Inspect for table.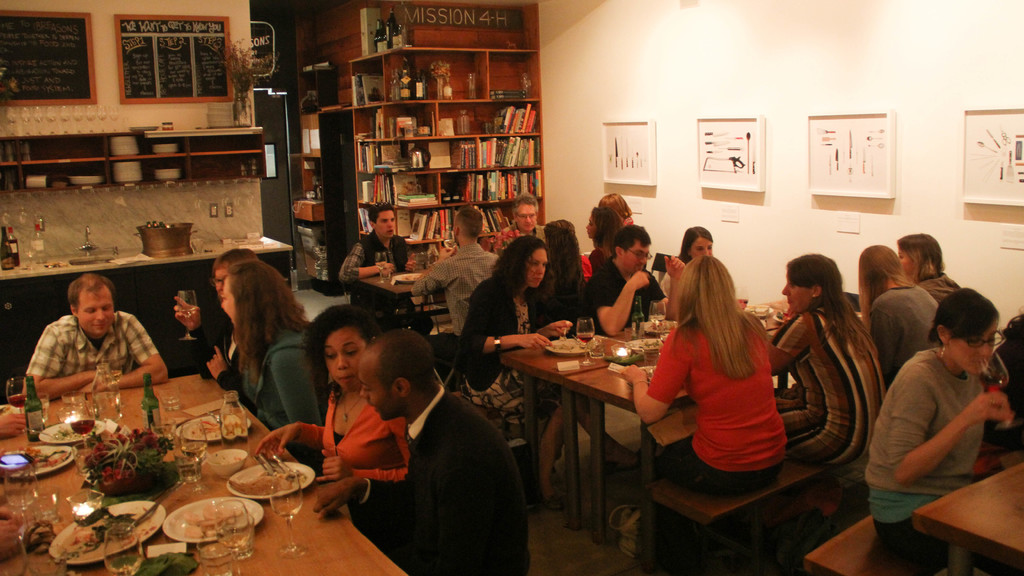
Inspection: bbox=[796, 444, 1023, 575].
